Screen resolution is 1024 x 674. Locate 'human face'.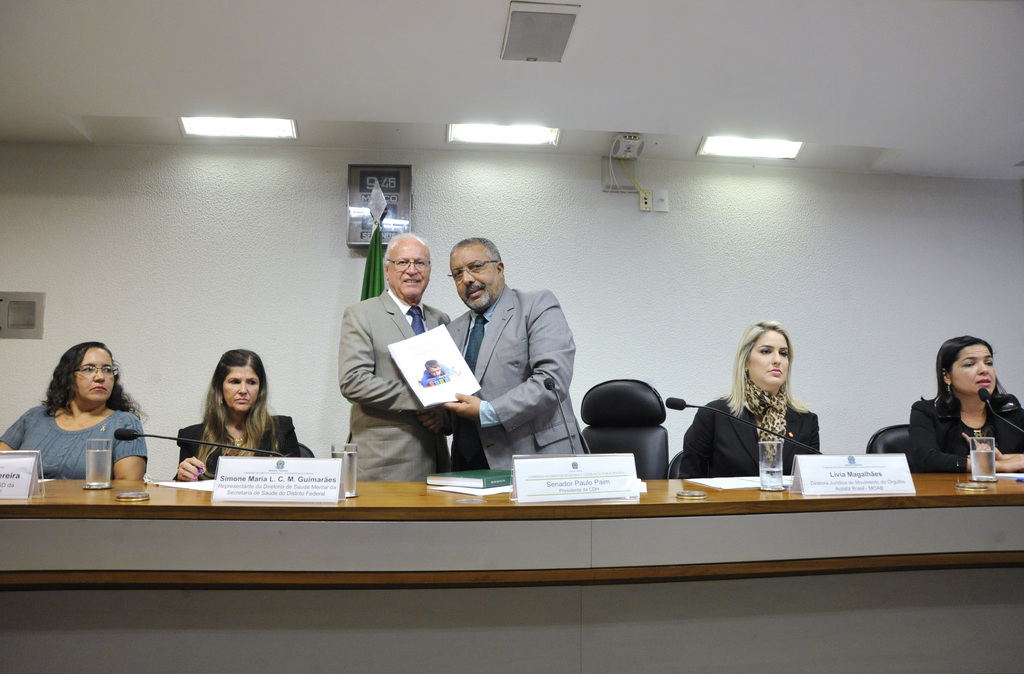
[221,365,259,413].
